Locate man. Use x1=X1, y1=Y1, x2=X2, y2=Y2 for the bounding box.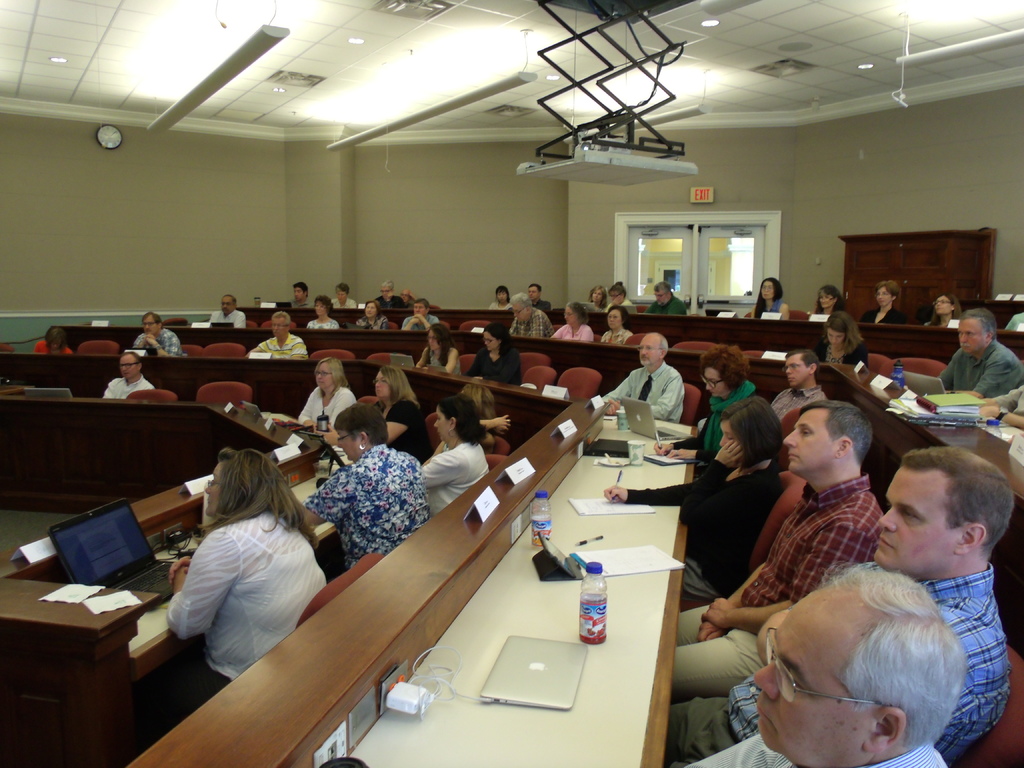
x1=403, y1=298, x2=441, y2=328.
